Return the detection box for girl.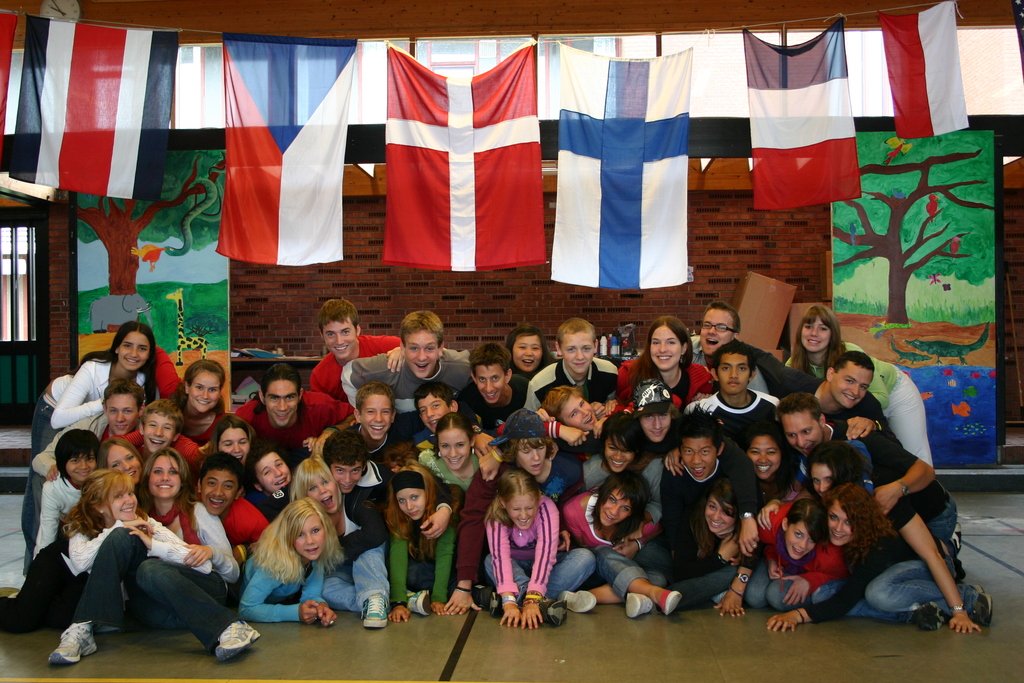
[285,456,344,555].
